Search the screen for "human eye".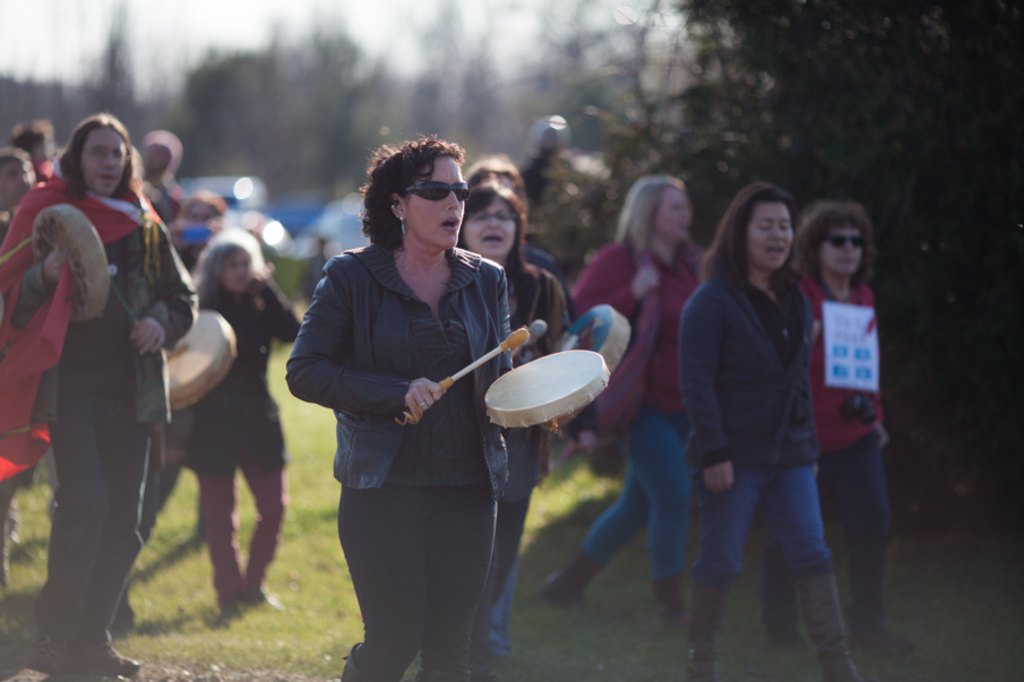
Found at Rect(89, 145, 103, 157).
